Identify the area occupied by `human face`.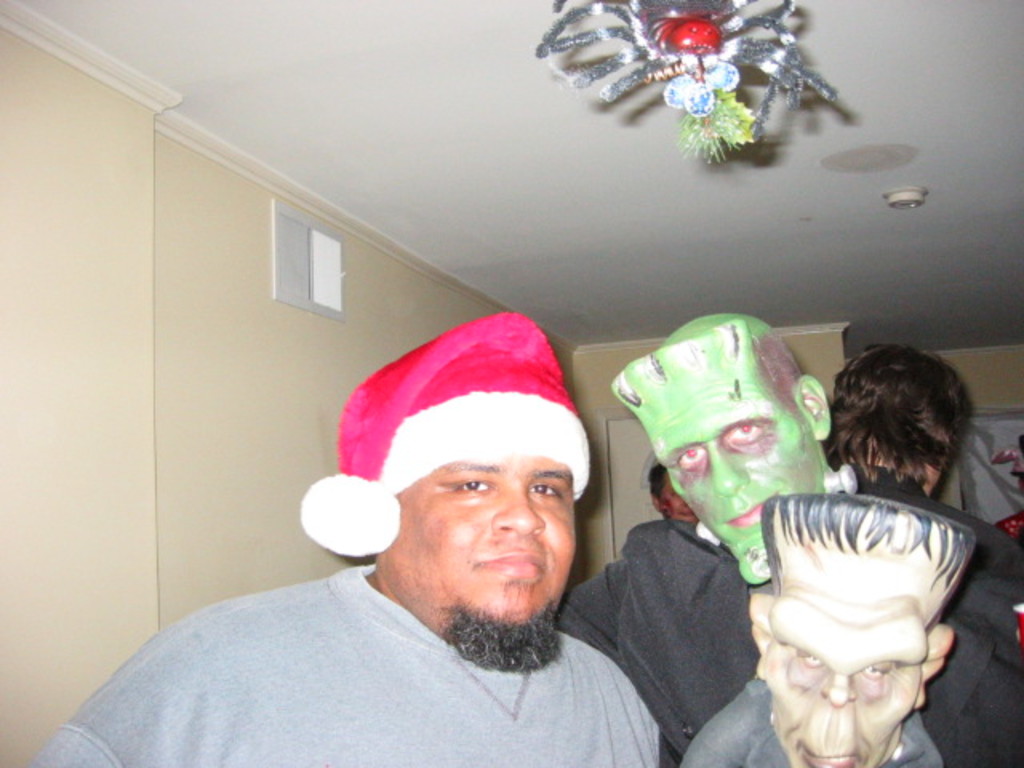
Area: locate(667, 475, 693, 520).
